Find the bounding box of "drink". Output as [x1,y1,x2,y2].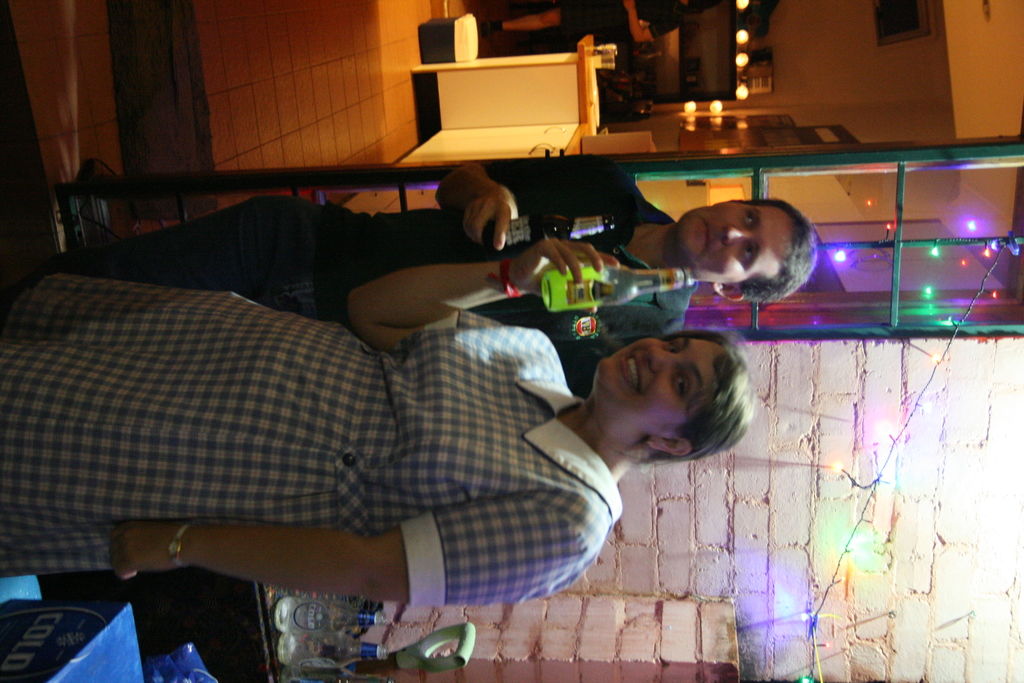
[541,261,607,313].
